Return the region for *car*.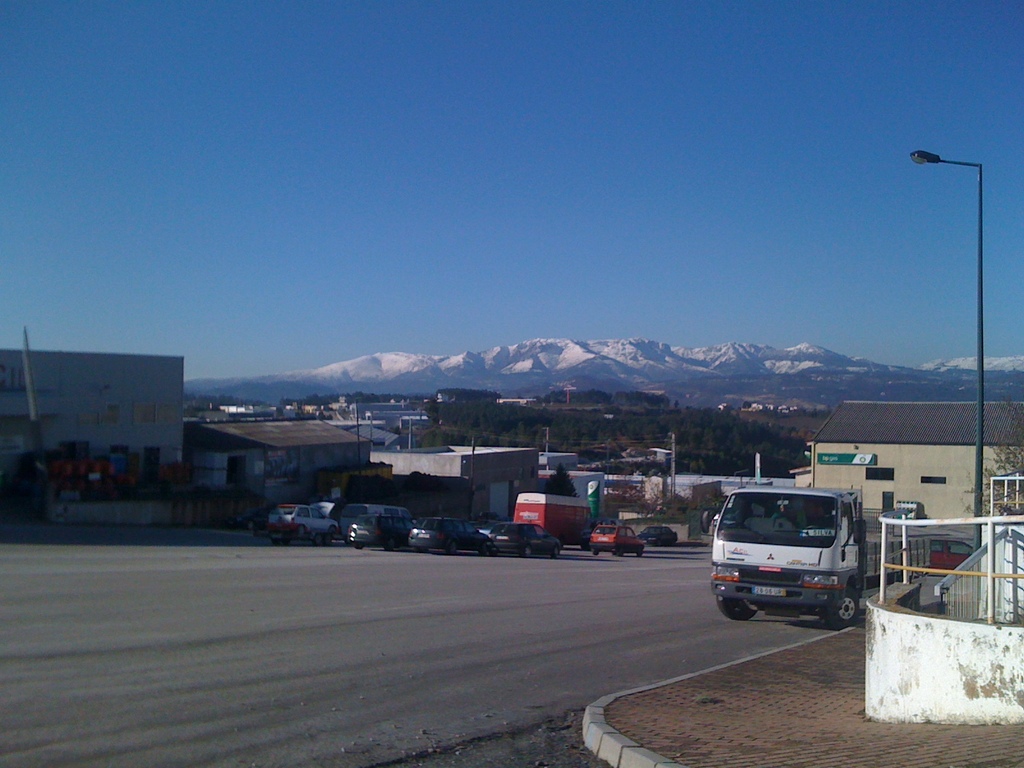
[711, 485, 869, 633].
